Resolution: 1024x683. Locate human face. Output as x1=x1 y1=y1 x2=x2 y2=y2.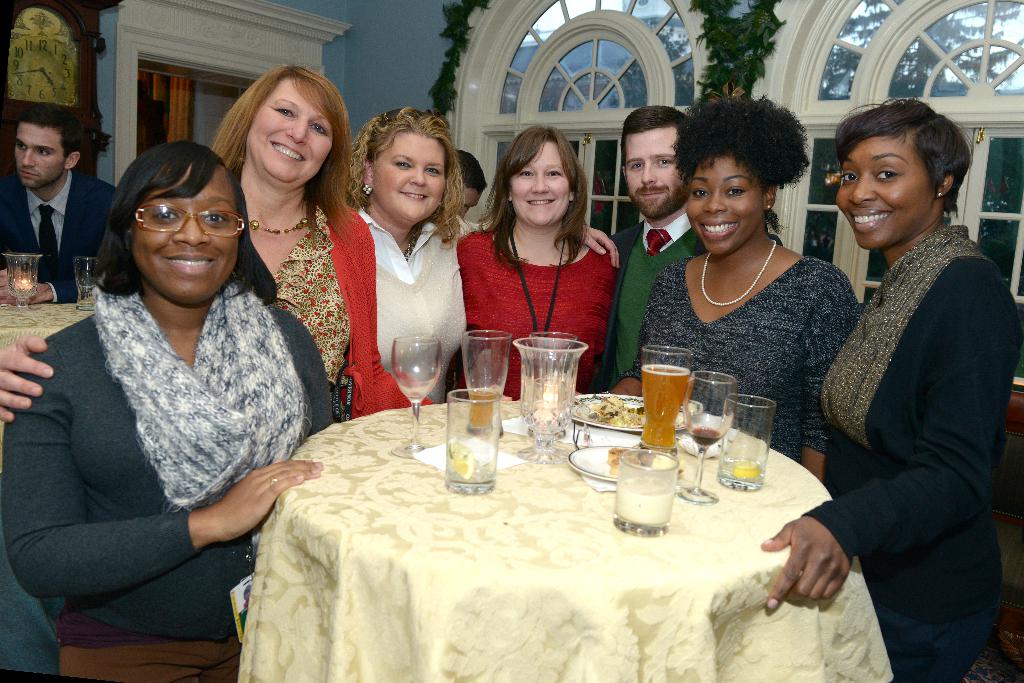
x1=250 y1=76 x2=337 y2=190.
